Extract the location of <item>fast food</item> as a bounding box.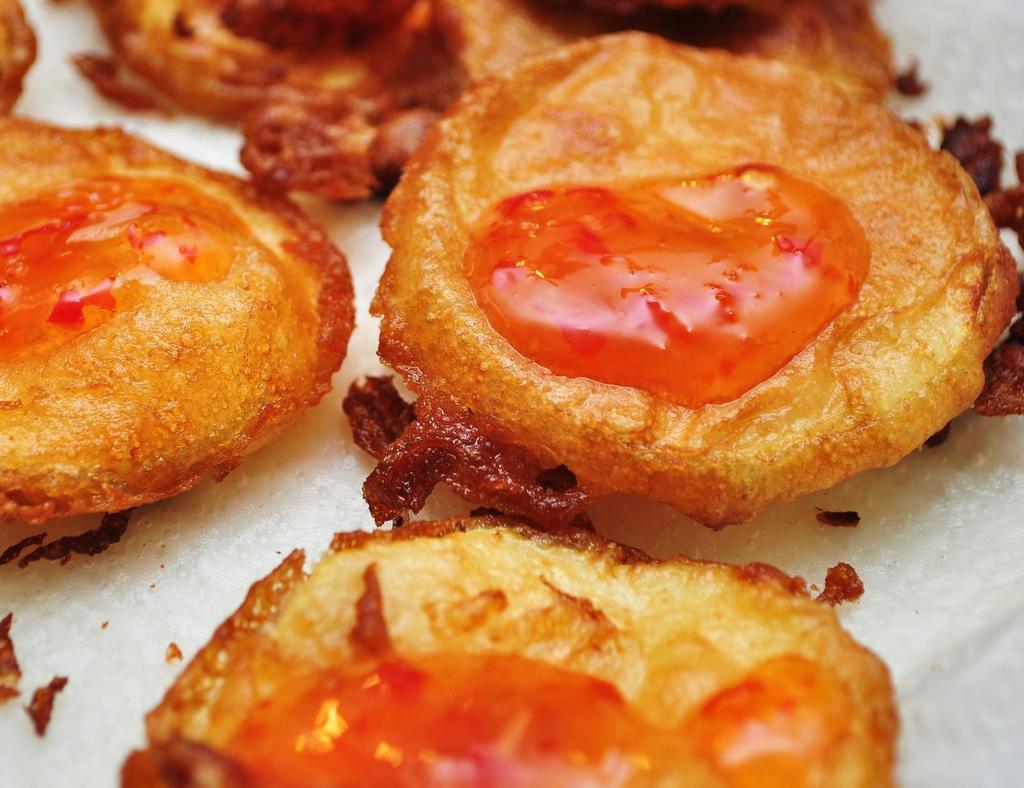
Rect(312, 28, 1011, 576).
